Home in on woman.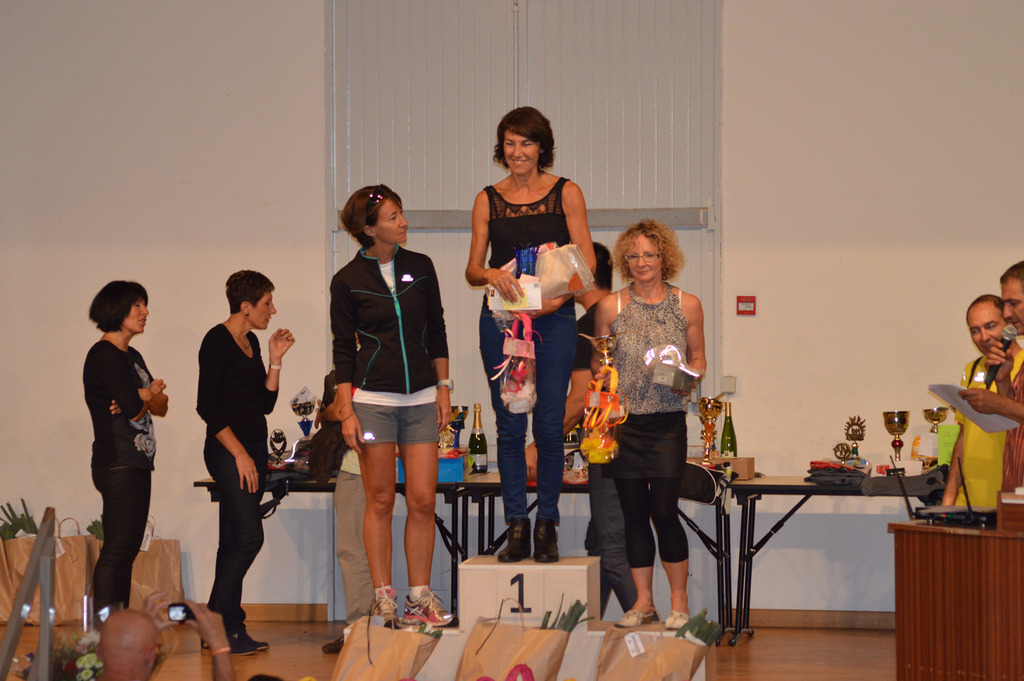
Homed in at <region>326, 186, 458, 623</region>.
